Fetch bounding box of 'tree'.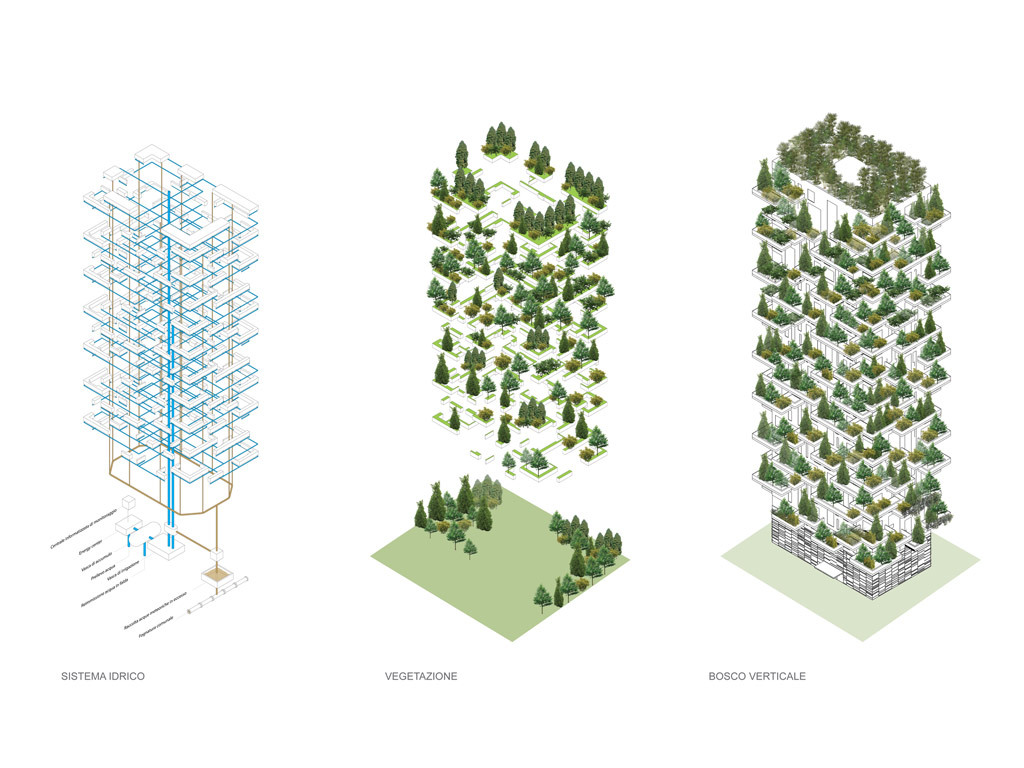
Bbox: box(573, 385, 600, 414).
